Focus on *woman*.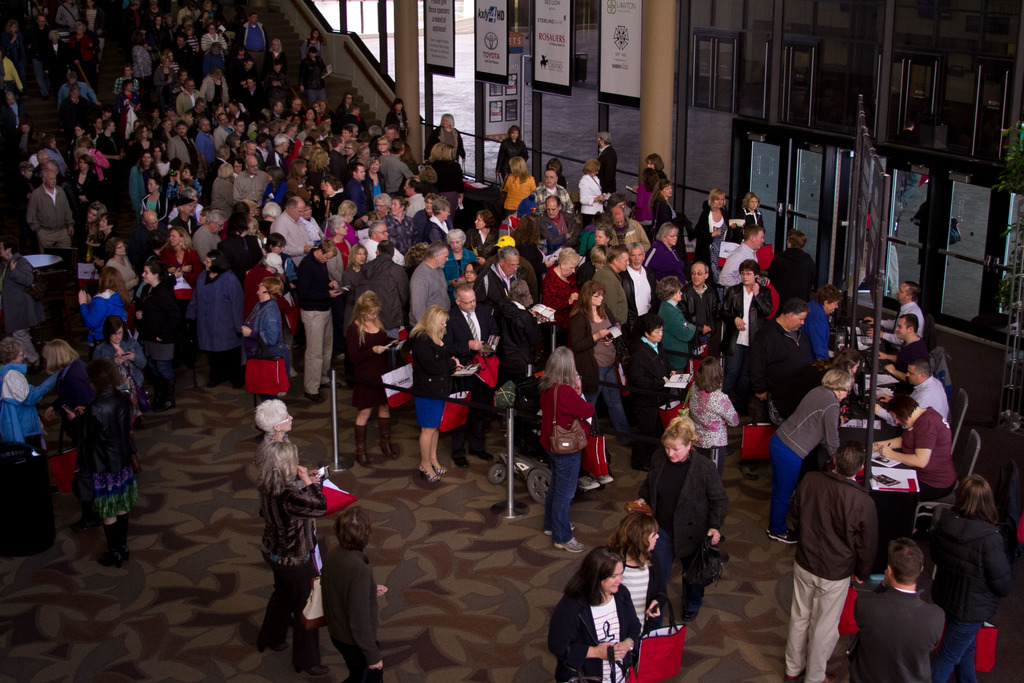
Focused at <region>497, 125, 532, 188</region>.
